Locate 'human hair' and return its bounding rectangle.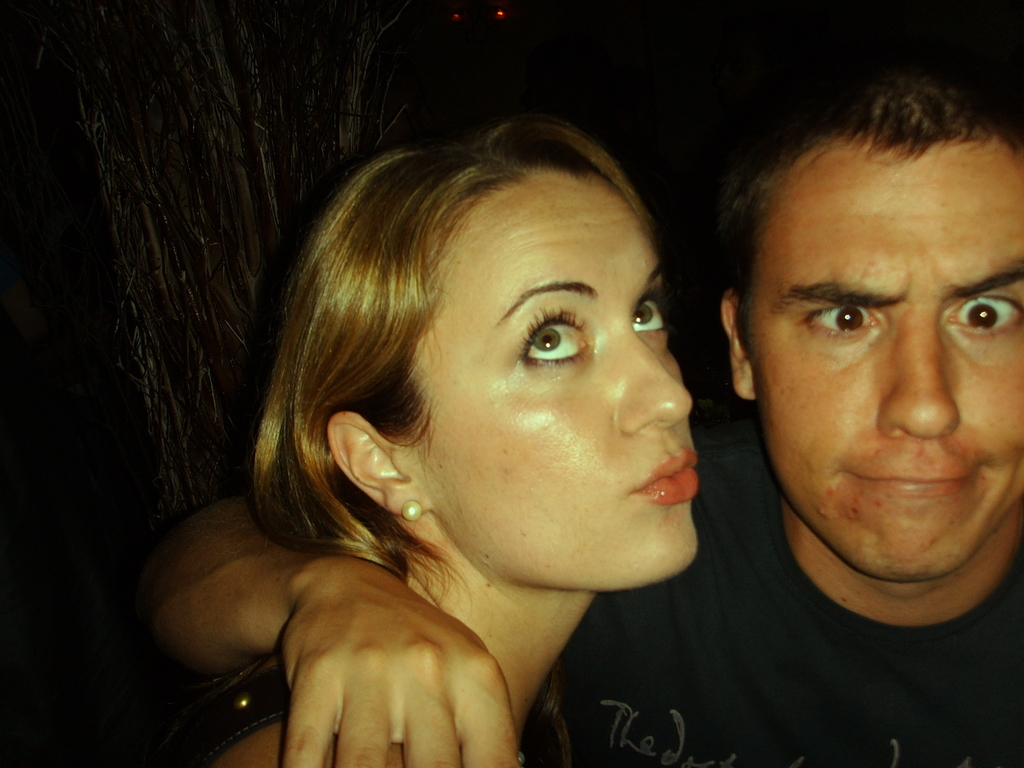
[x1=237, y1=115, x2=662, y2=598].
